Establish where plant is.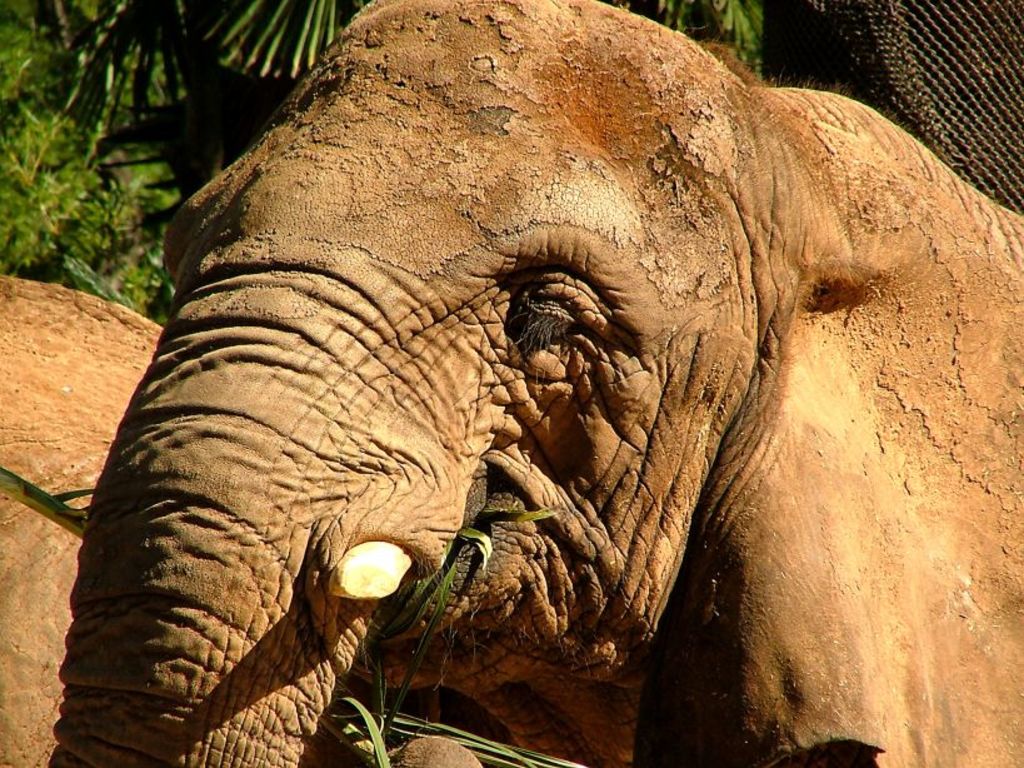
Established at (610, 0, 774, 88).
